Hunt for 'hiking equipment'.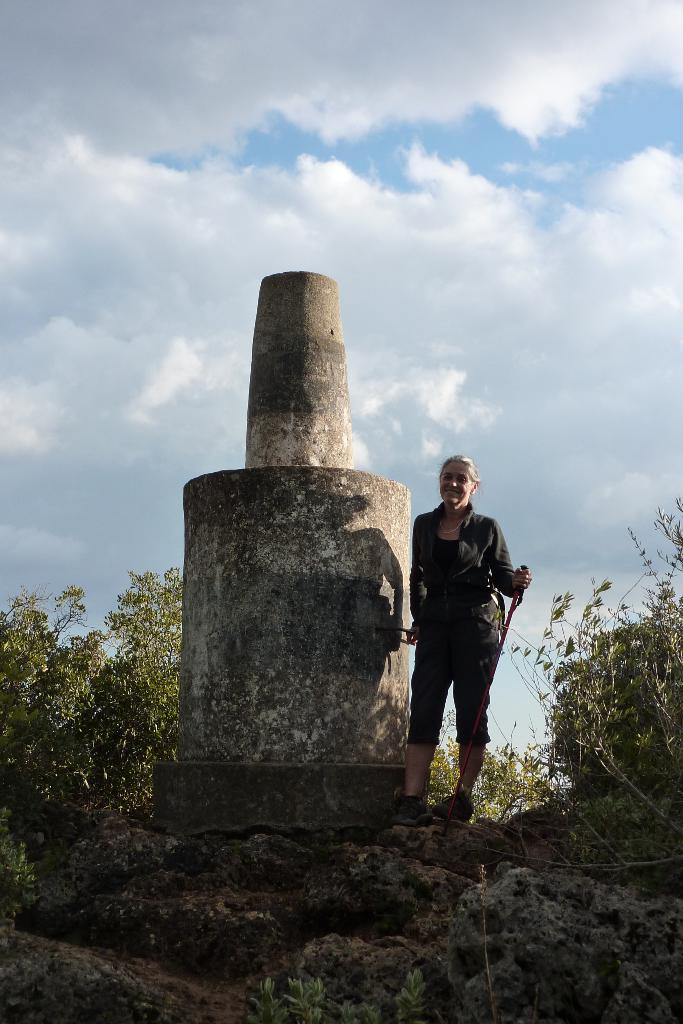
Hunted down at box(391, 792, 427, 829).
